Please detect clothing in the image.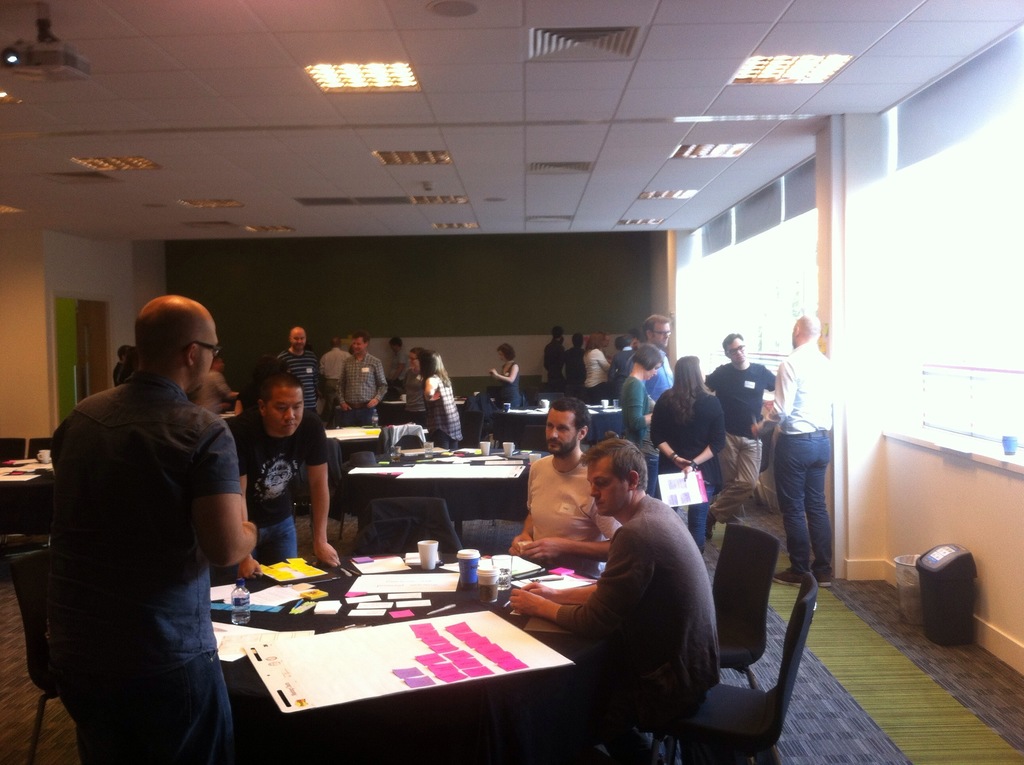
box(40, 319, 250, 750).
